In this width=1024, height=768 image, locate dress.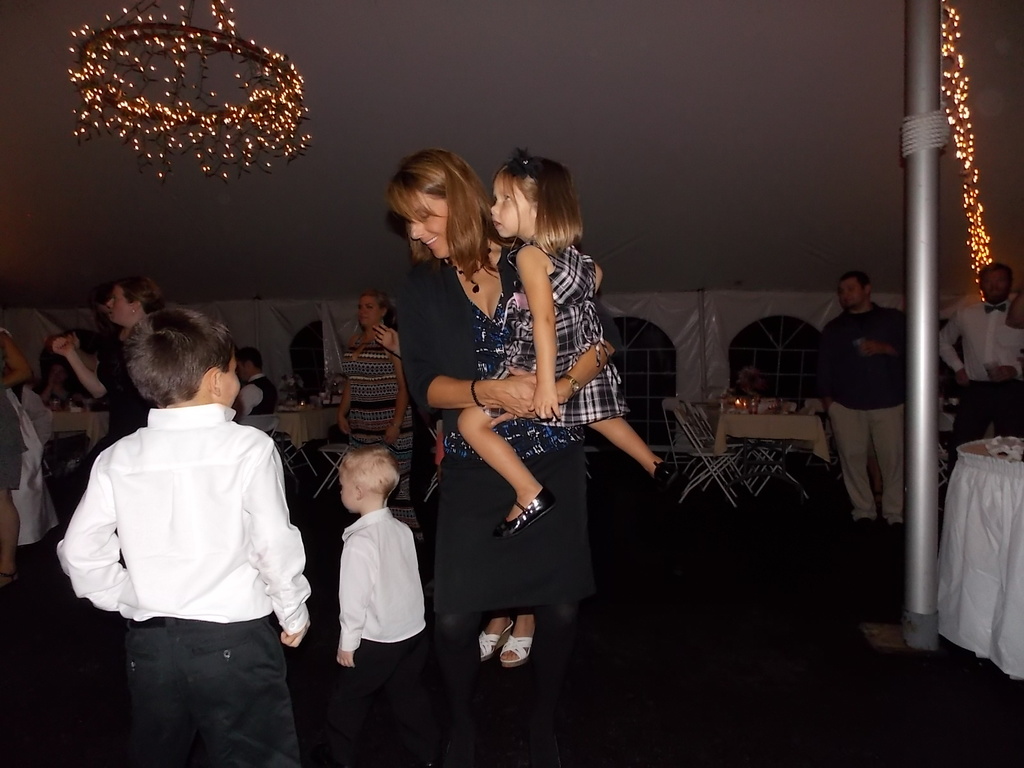
Bounding box: 341 323 419 543.
